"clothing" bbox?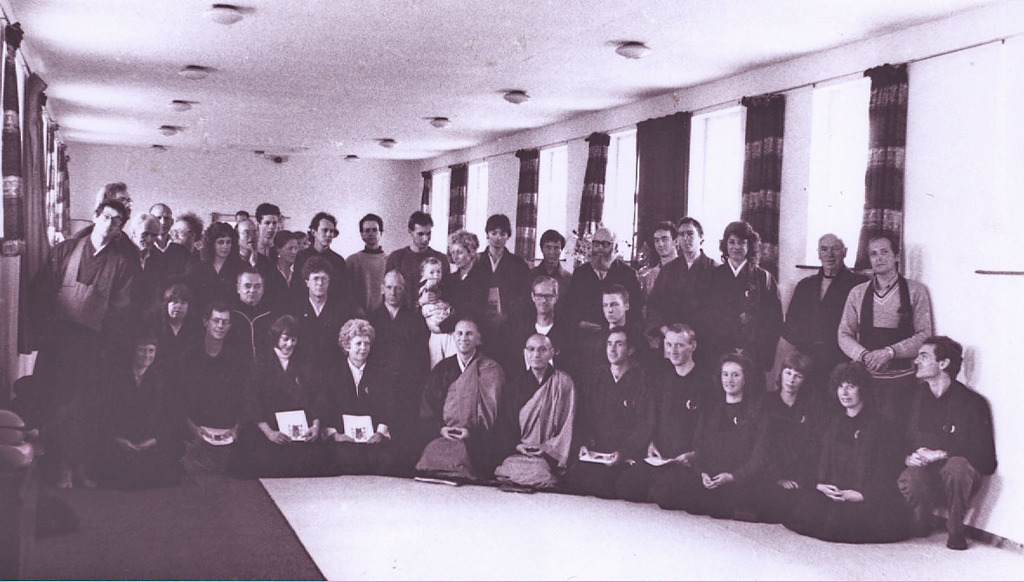
[561, 253, 660, 336]
